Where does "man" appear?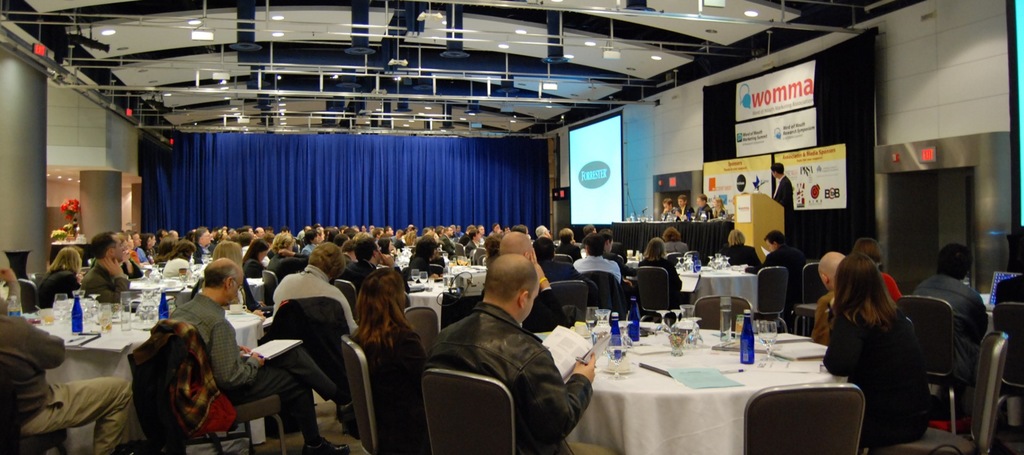
Appears at locate(570, 230, 620, 283).
